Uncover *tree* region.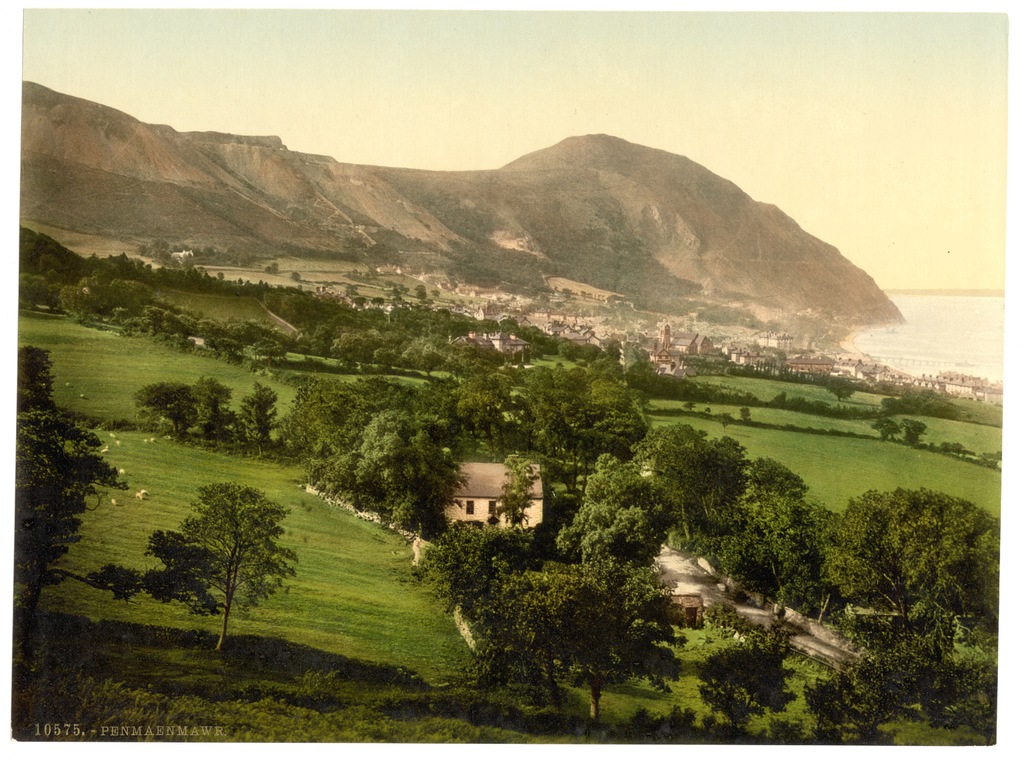
Uncovered: left=241, top=375, right=282, bottom=448.
